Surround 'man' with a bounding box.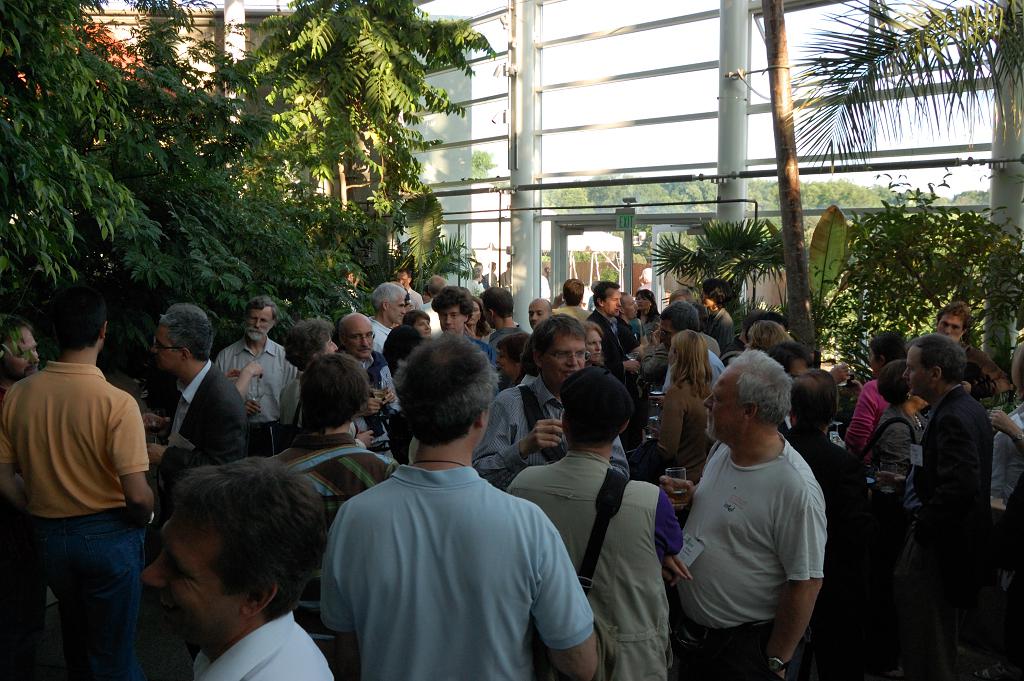
0,316,45,381.
